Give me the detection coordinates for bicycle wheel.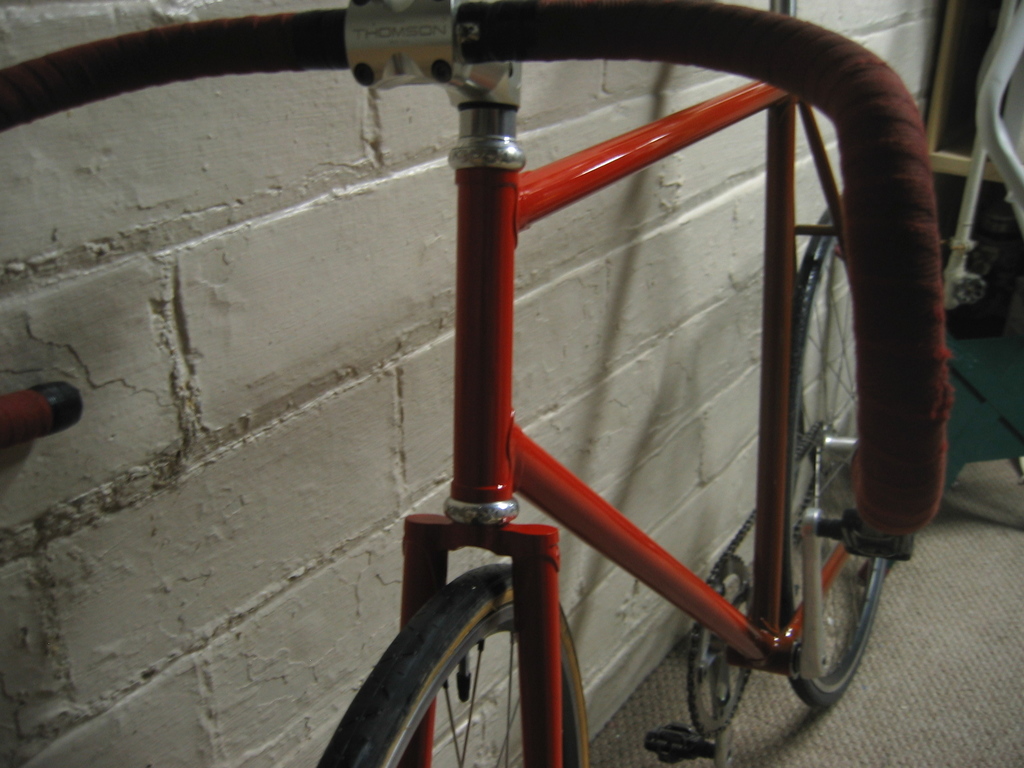
bbox(776, 211, 889, 707).
